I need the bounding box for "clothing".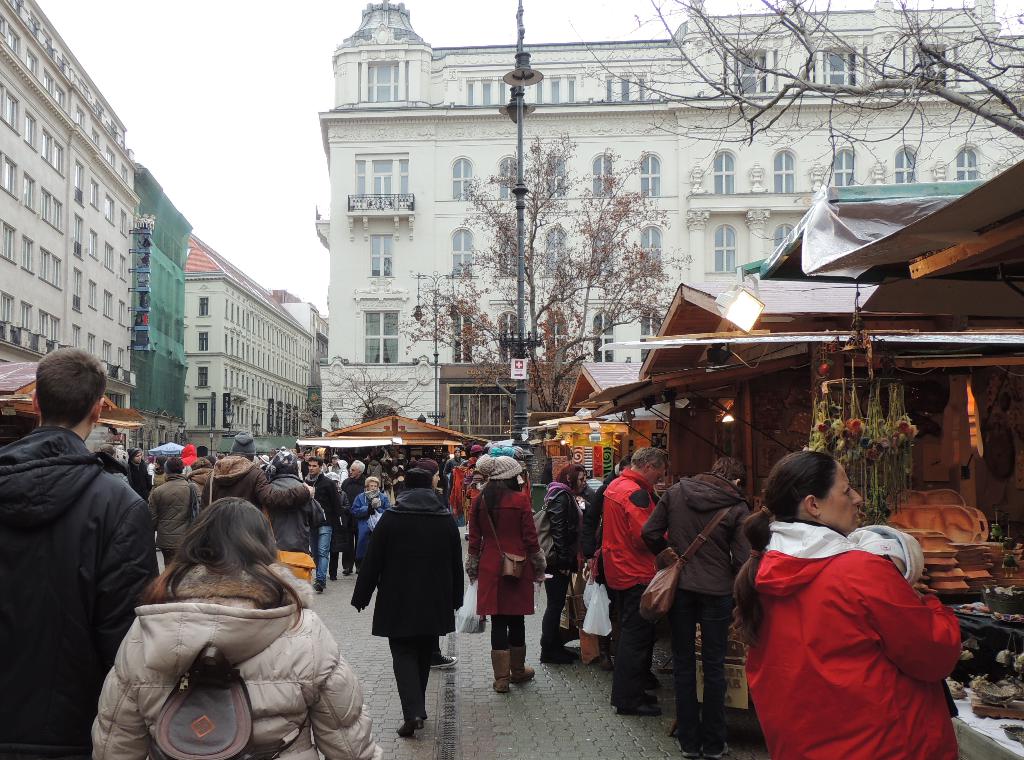
Here it is: <bbox>466, 481, 543, 651</bbox>.
